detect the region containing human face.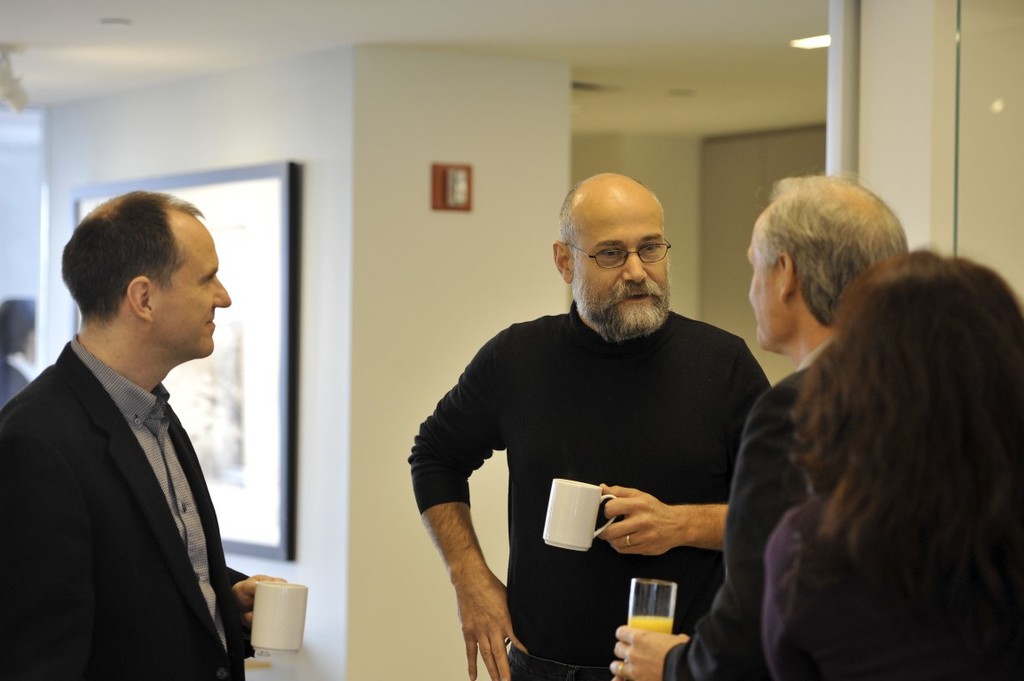
{"x1": 570, "y1": 189, "x2": 672, "y2": 335}.
